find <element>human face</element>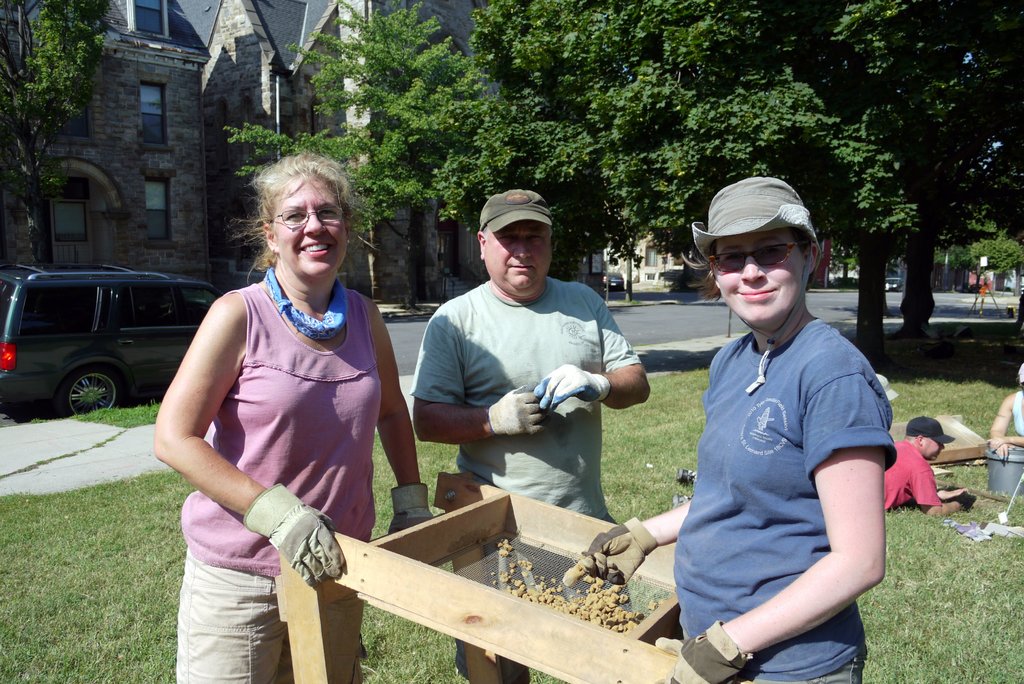
(left=272, top=175, right=348, bottom=275)
